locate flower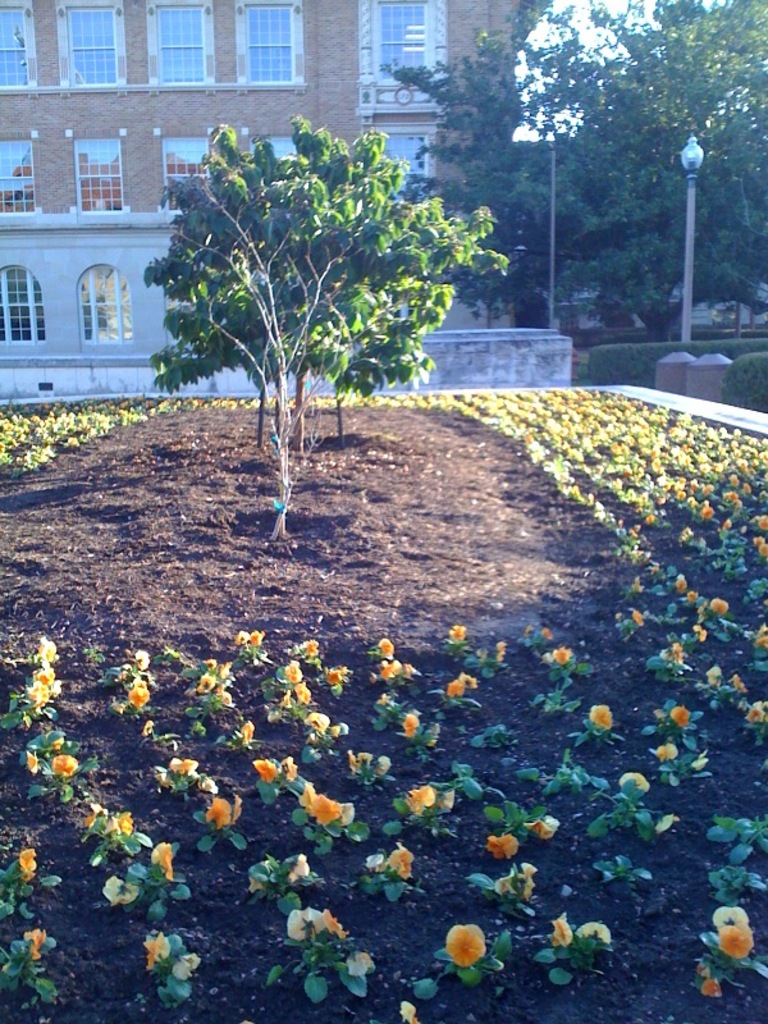
left=718, top=916, right=758, bottom=964
